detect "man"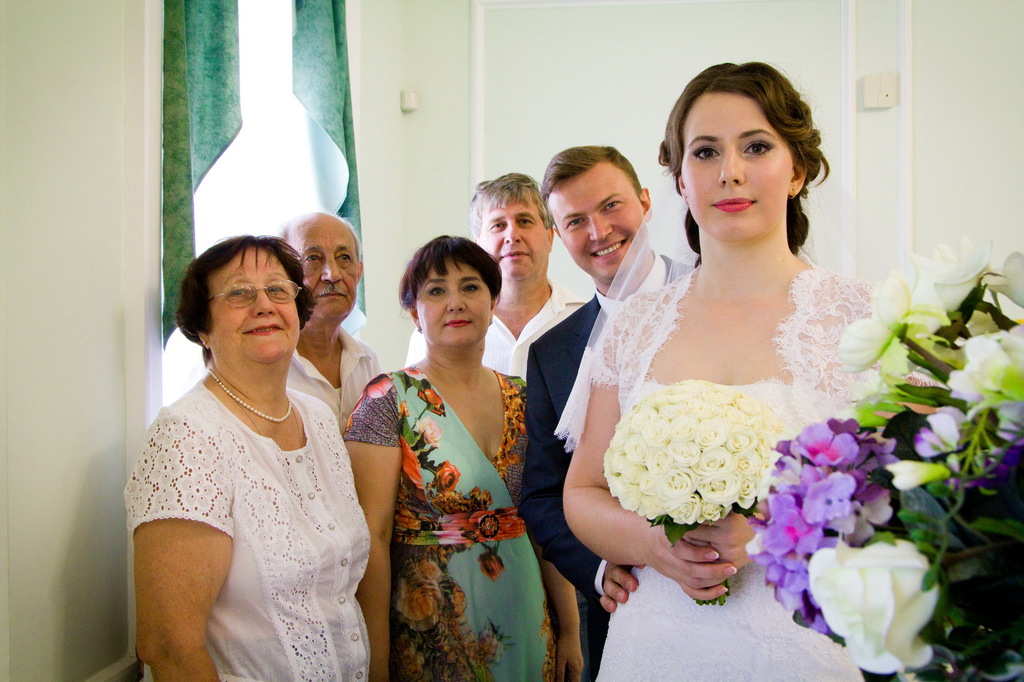
x1=271 y1=207 x2=380 y2=434
